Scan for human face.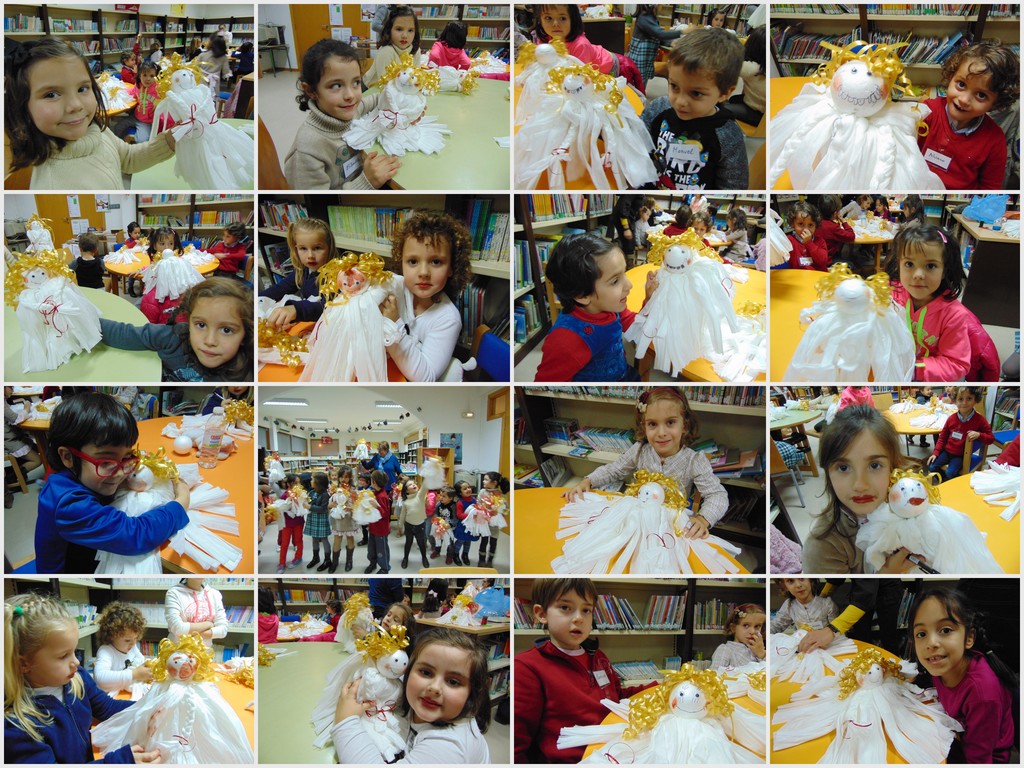
Scan result: (left=131, top=227, right=140, bottom=239).
